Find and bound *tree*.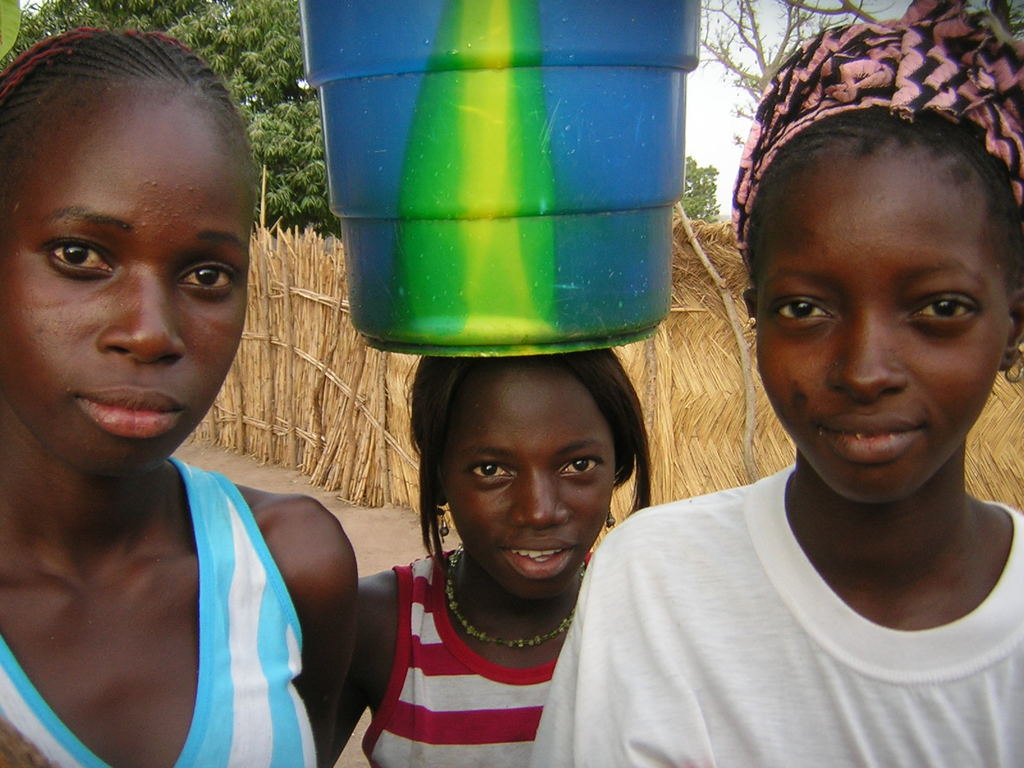
Bound: {"left": 668, "top": 152, "right": 726, "bottom": 216}.
